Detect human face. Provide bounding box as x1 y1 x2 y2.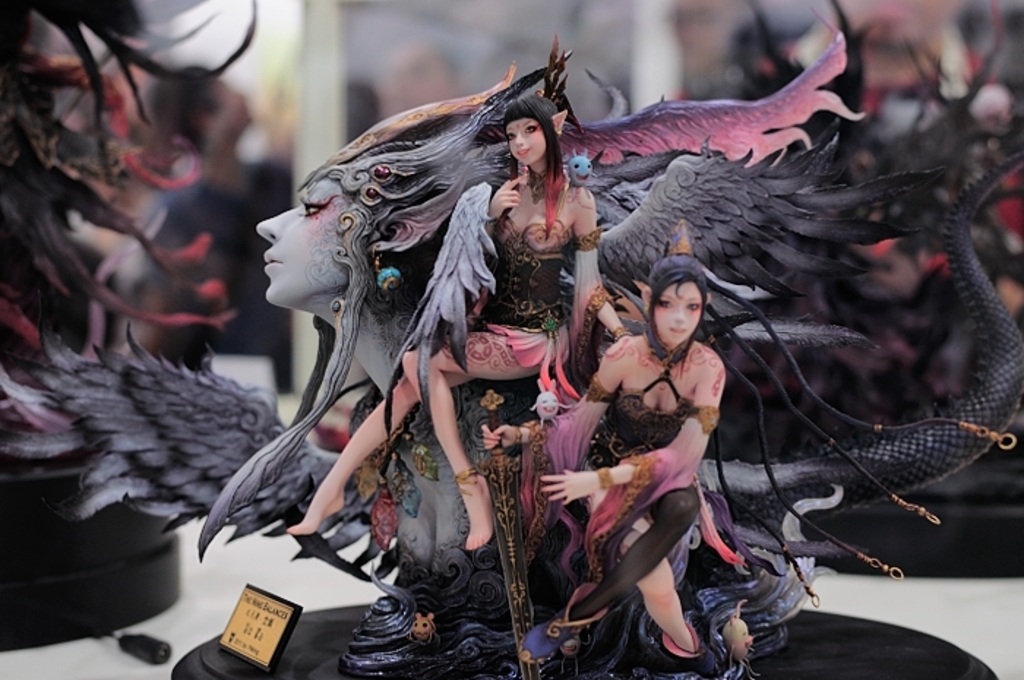
645 276 701 344.
